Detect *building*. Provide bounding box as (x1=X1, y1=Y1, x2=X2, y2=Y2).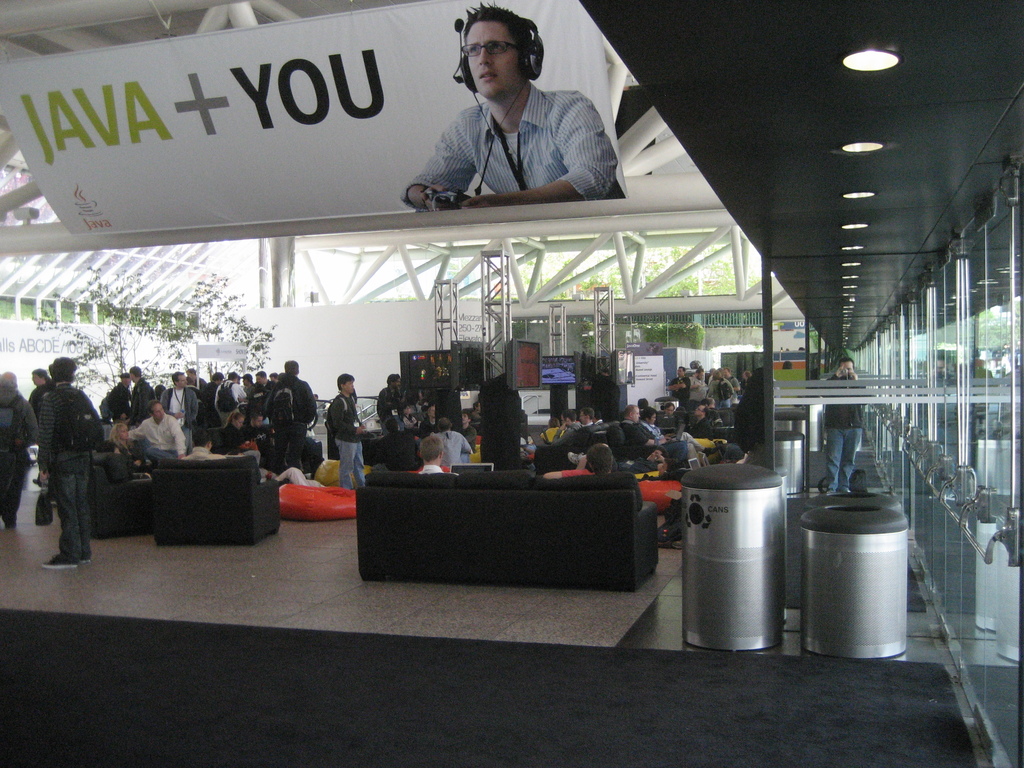
(x1=0, y1=0, x2=1023, y2=767).
